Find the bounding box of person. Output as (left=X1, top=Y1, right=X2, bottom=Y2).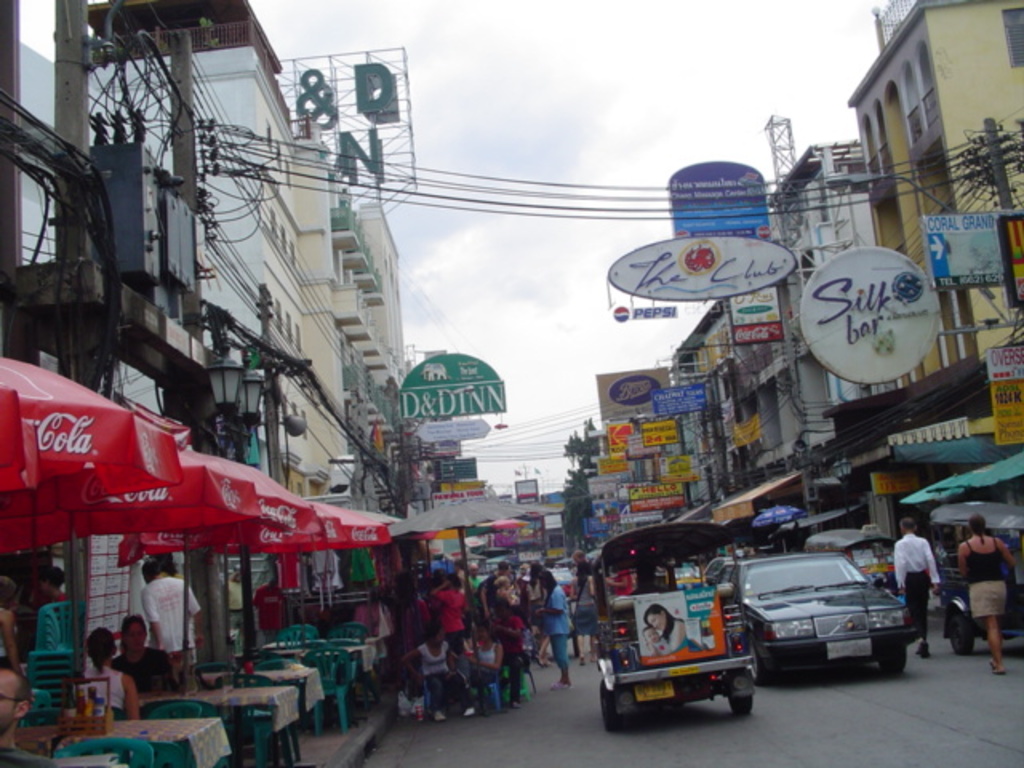
(left=955, top=512, right=1018, bottom=677).
